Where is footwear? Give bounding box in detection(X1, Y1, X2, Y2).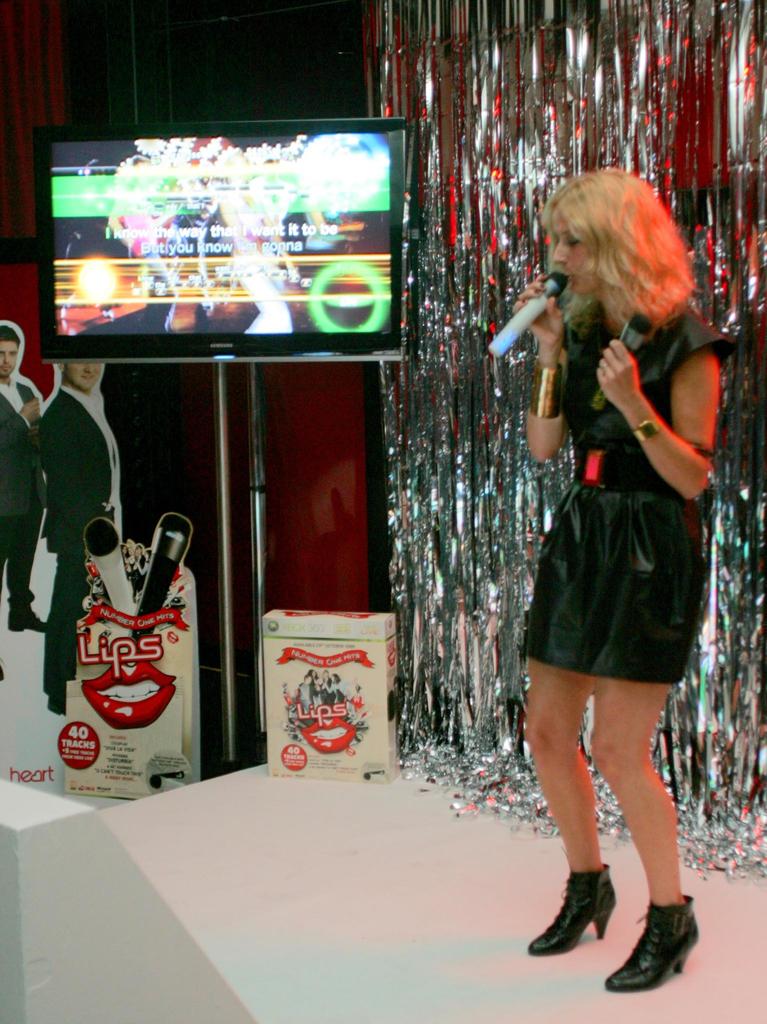
detection(605, 893, 701, 995).
